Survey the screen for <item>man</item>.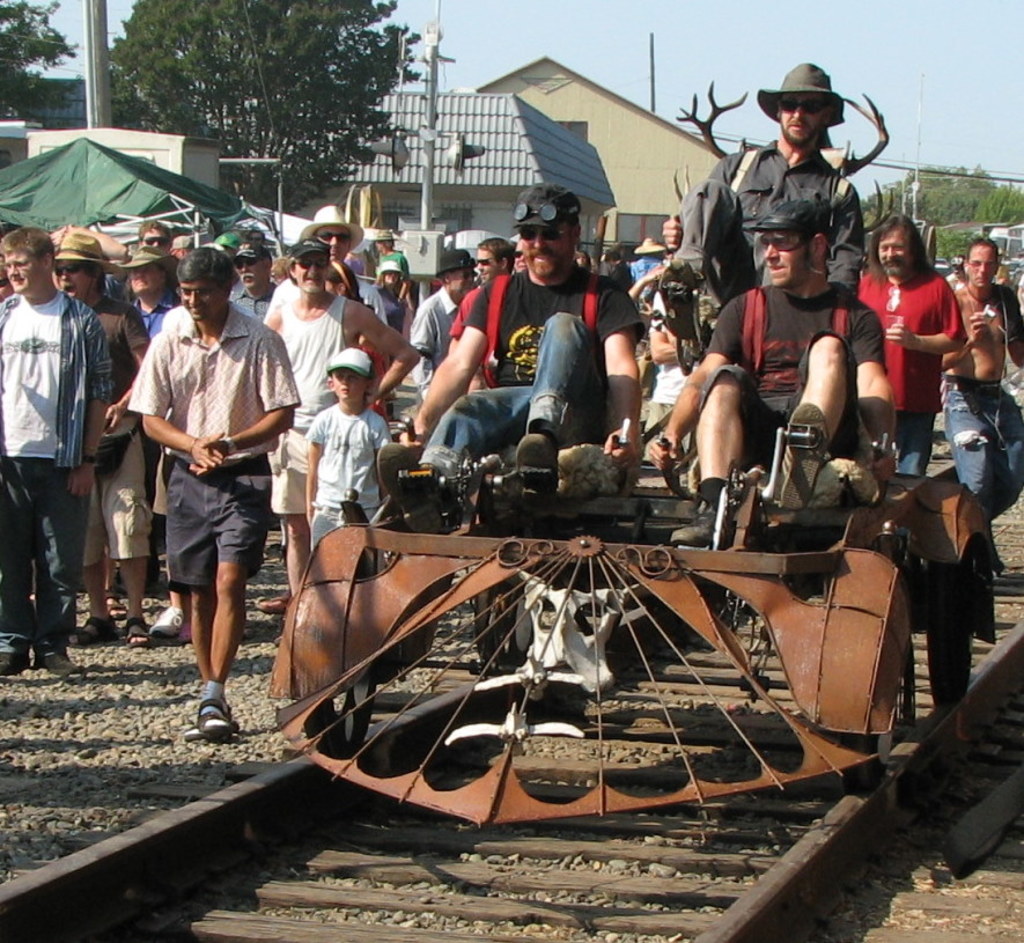
Survey found: select_region(850, 212, 965, 481).
